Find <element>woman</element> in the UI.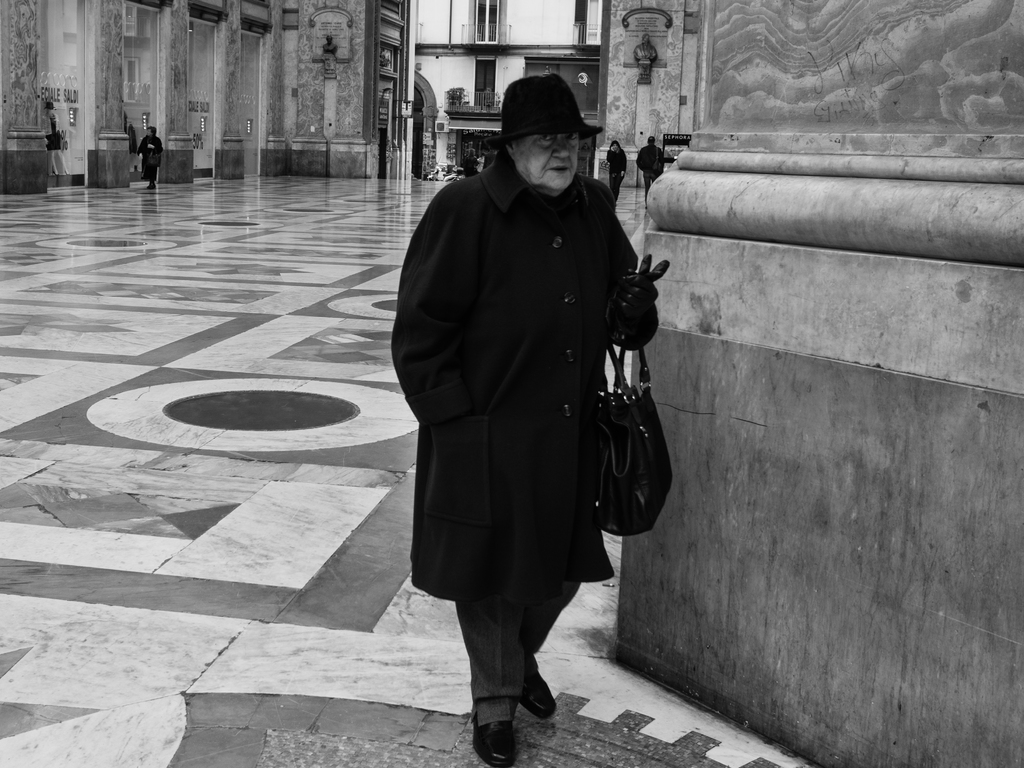
UI element at x1=136, y1=125, x2=164, y2=189.
